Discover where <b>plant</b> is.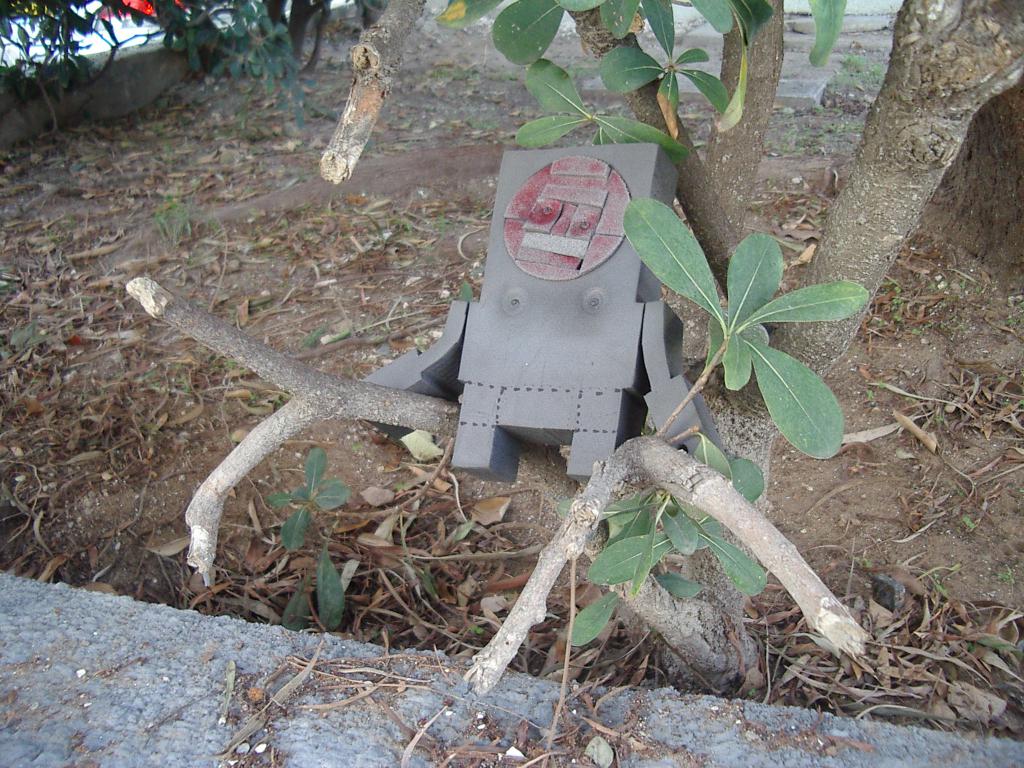
Discovered at [900,393,918,405].
